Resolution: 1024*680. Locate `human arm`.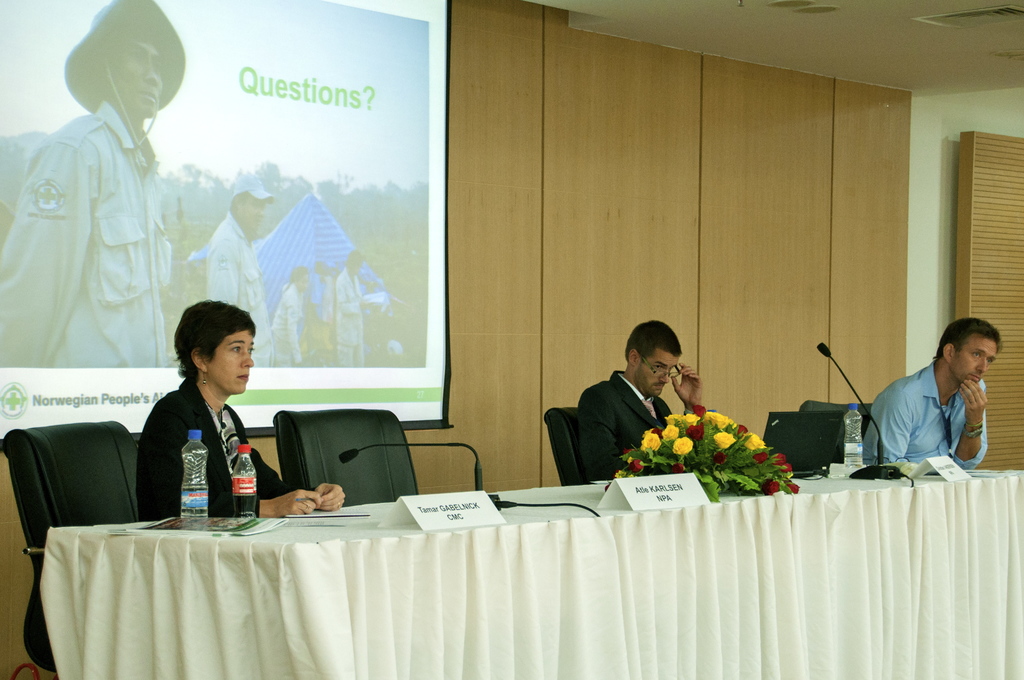
detection(876, 390, 911, 474).
